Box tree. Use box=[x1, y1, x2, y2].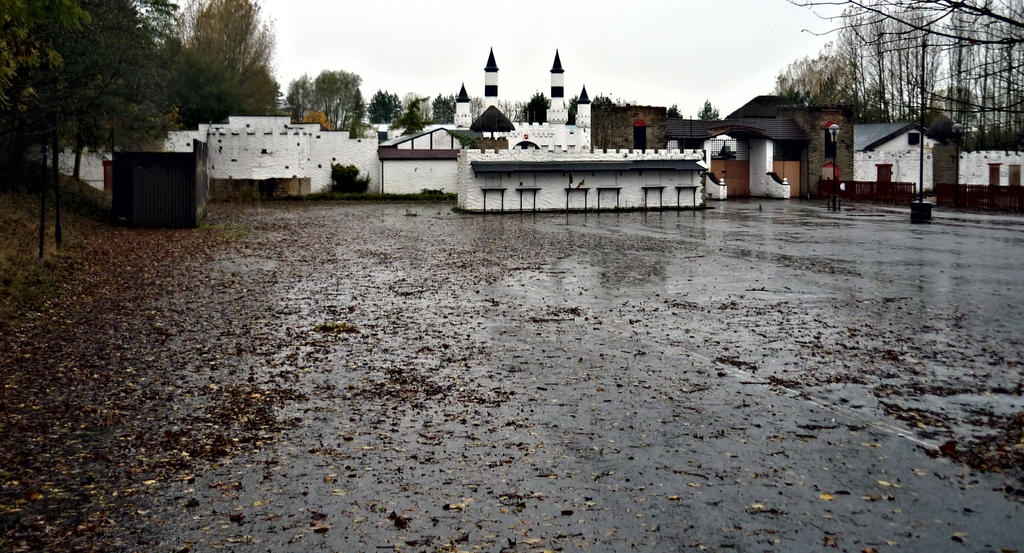
box=[518, 85, 555, 120].
